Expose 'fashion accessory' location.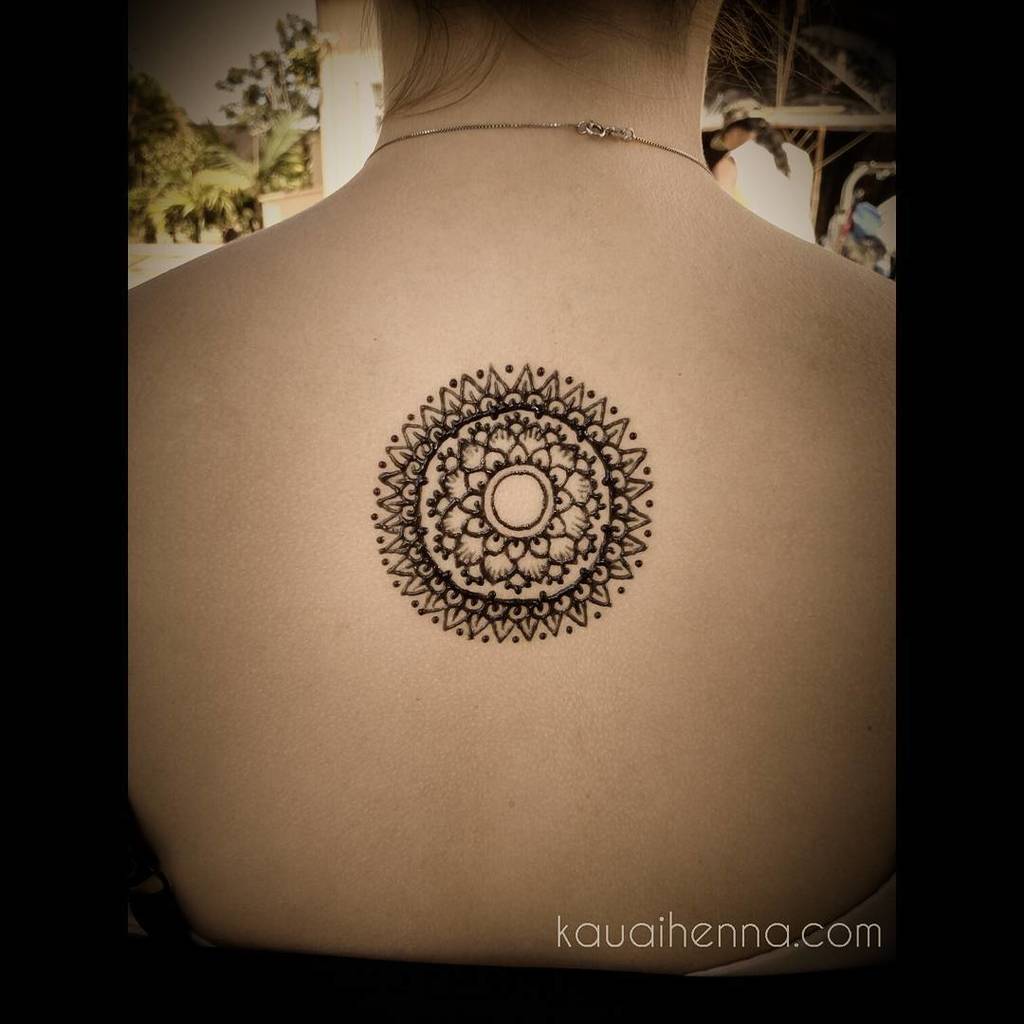
Exposed at (719,95,770,128).
